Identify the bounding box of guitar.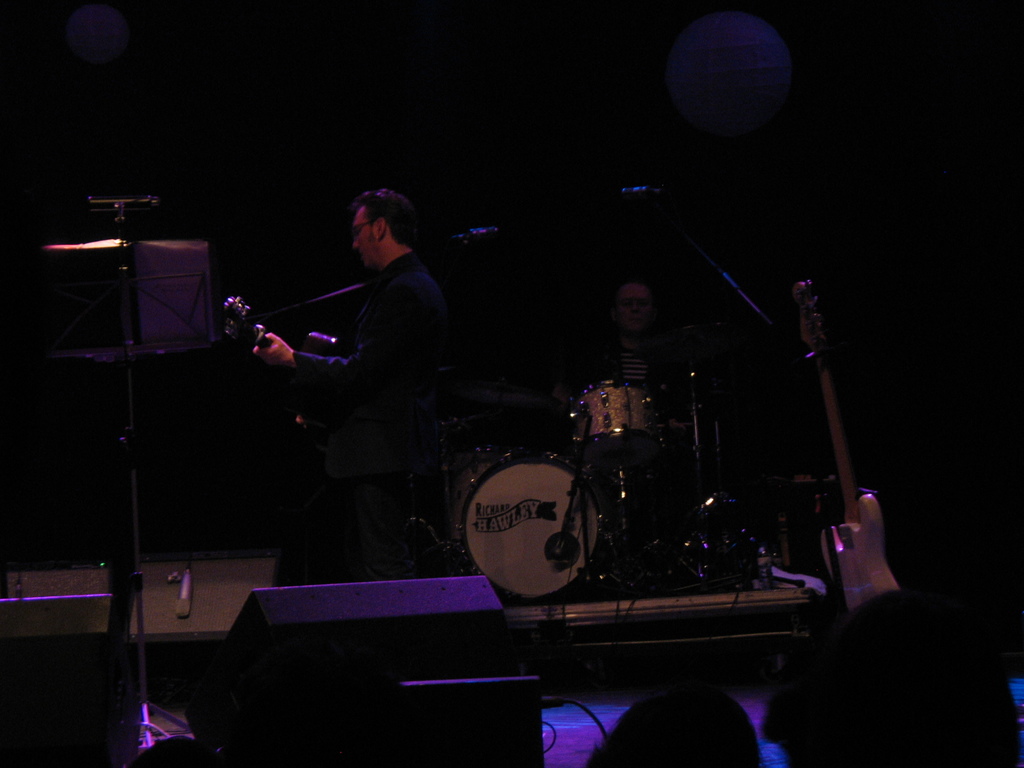
detection(807, 278, 903, 623).
